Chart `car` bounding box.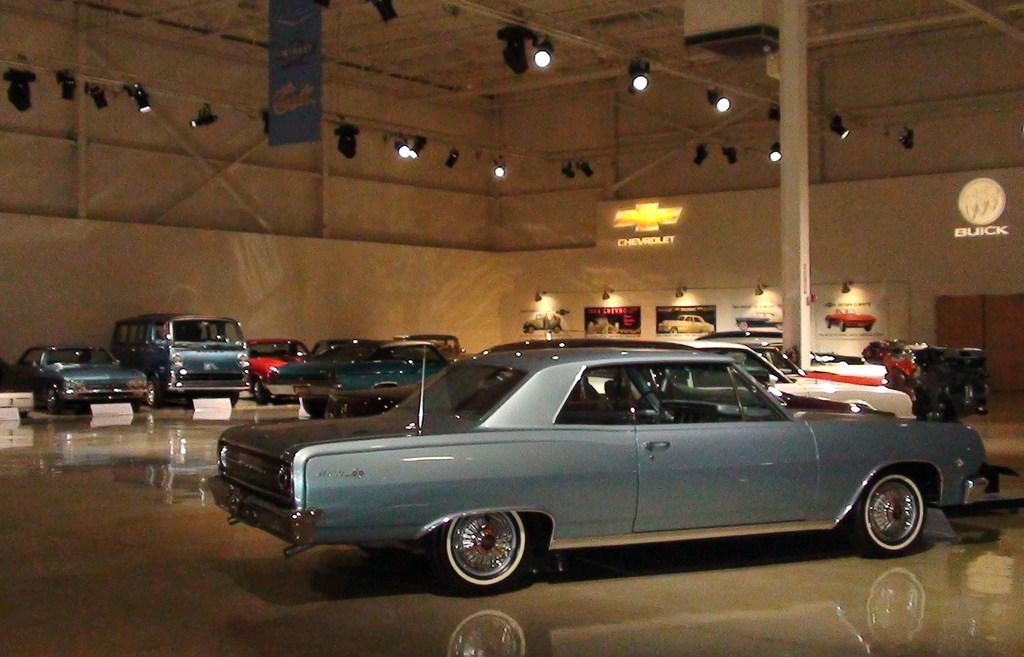
Charted: 825/307/878/331.
